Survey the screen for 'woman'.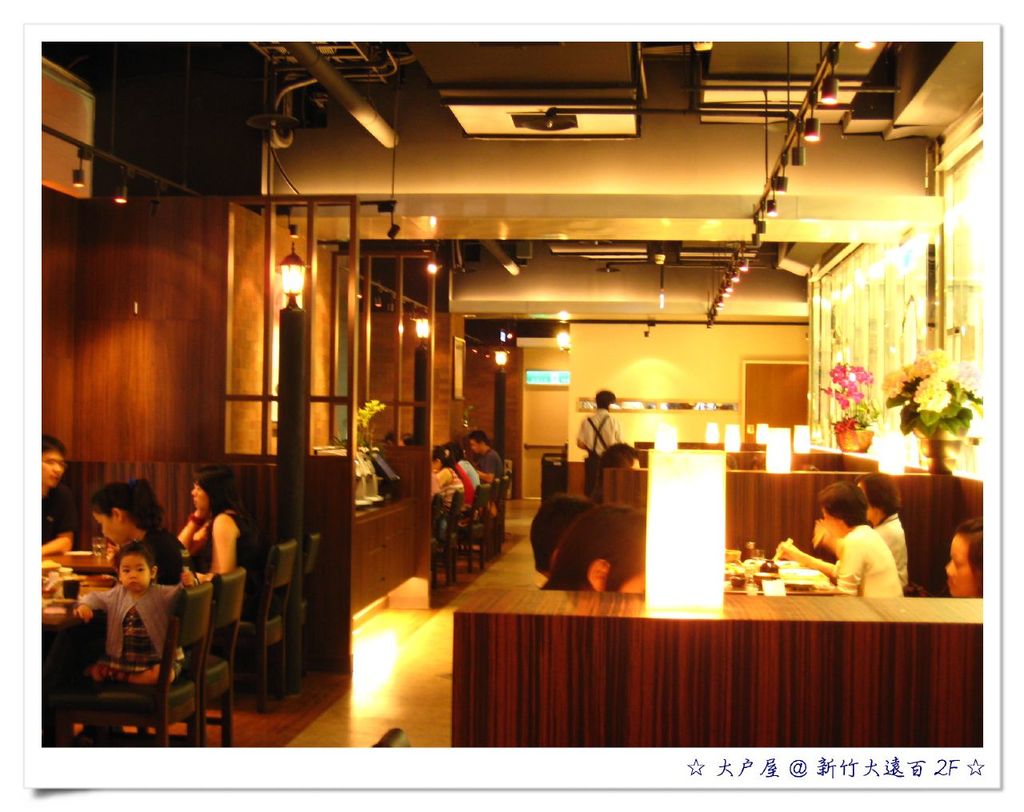
Survey found: region(446, 444, 482, 516).
